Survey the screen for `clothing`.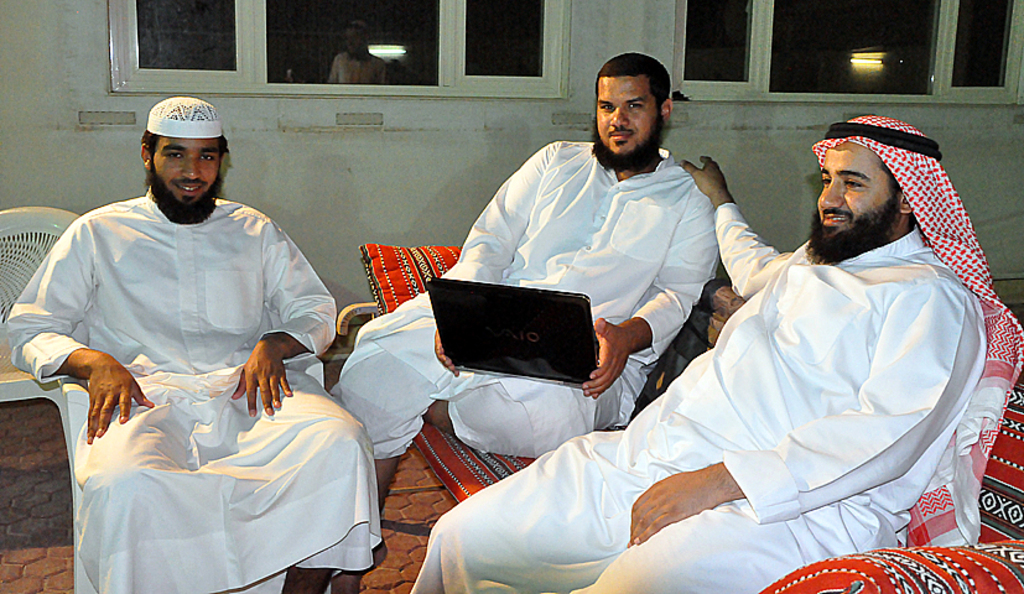
Survey found: (4,187,385,593).
